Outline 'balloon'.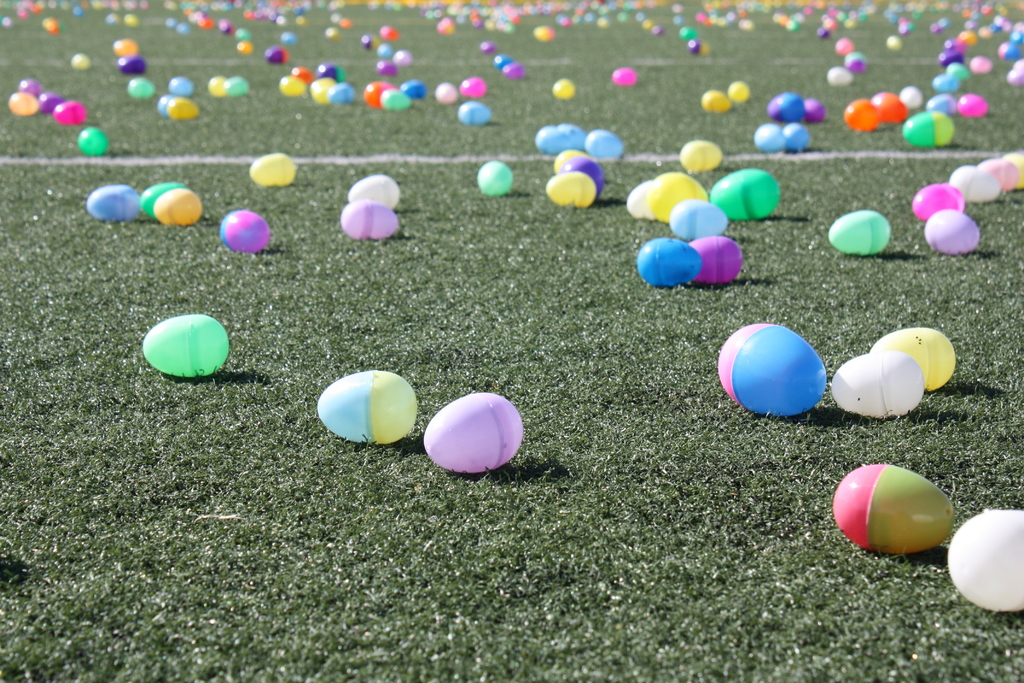
Outline: bbox(554, 76, 576, 104).
